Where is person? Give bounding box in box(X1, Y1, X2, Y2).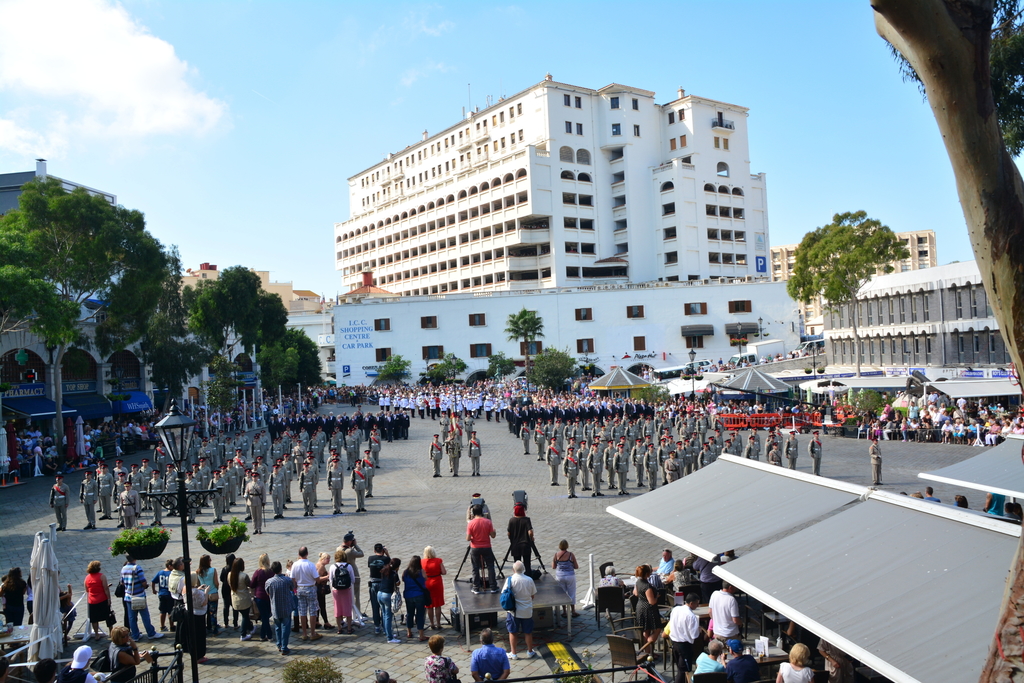
box(685, 643, 724, 682).
